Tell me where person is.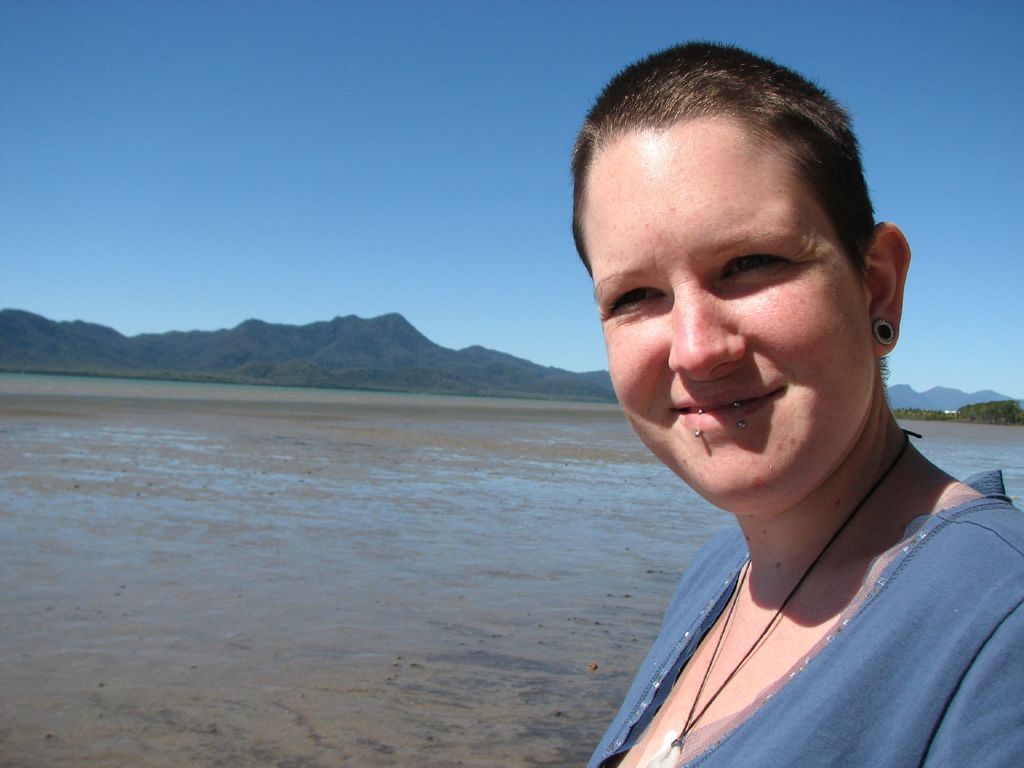
person is at locate(568, 40, 1023, 767).
